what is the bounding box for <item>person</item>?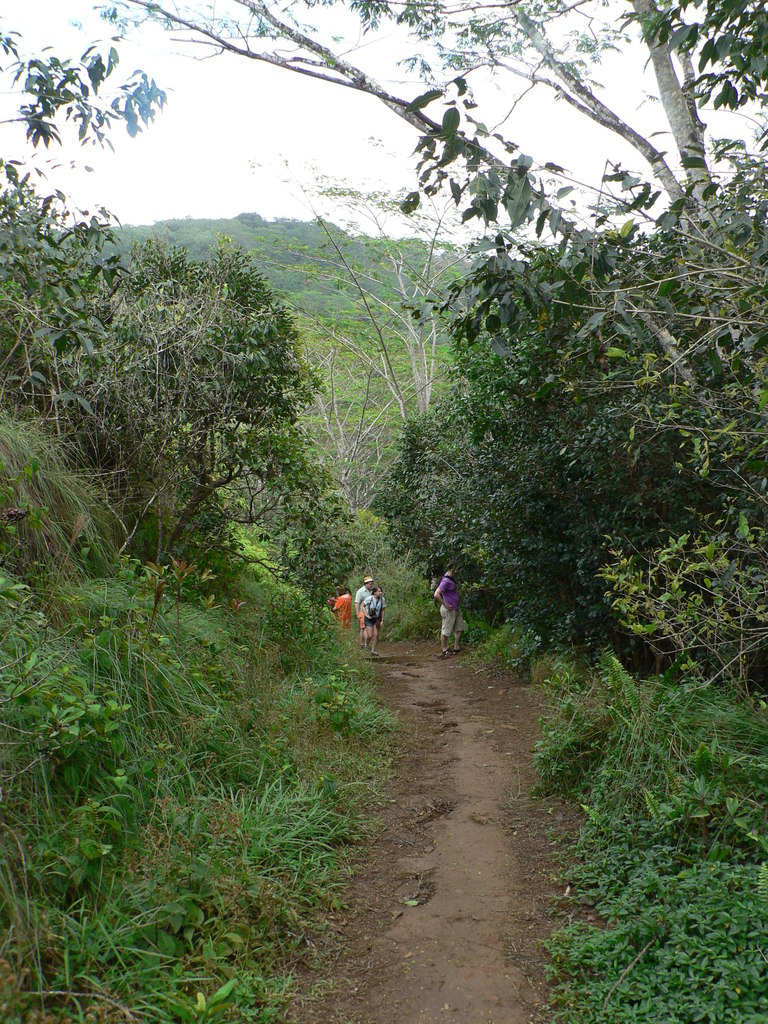
detection(354, 579, 376, 648).
